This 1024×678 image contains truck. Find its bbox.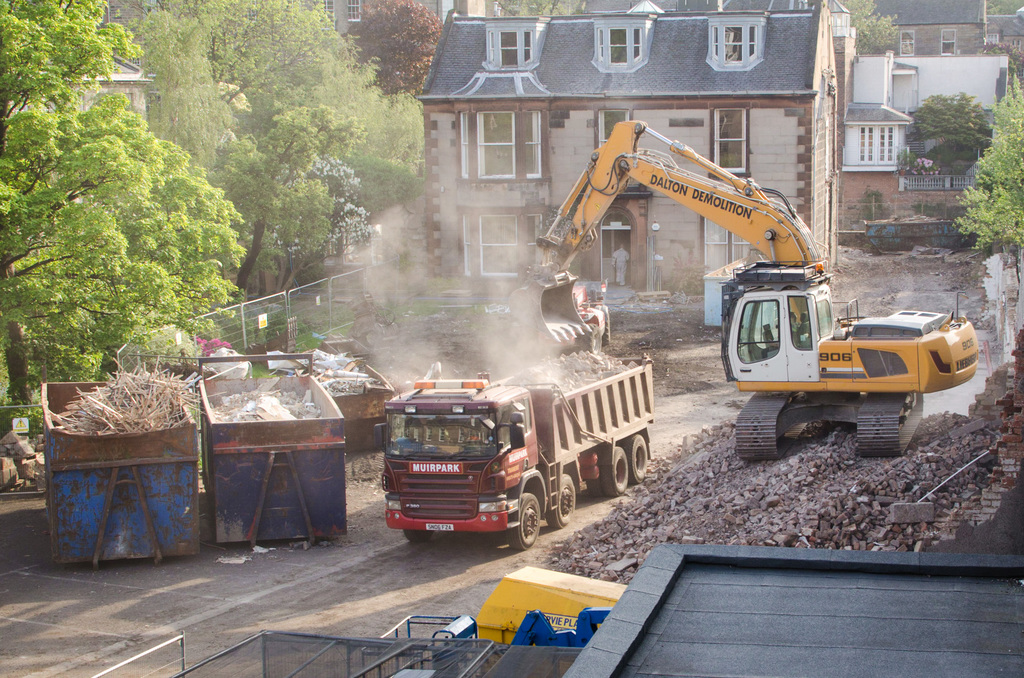
pyautogui.locateOnScreen(502, 117, 981, 464).
